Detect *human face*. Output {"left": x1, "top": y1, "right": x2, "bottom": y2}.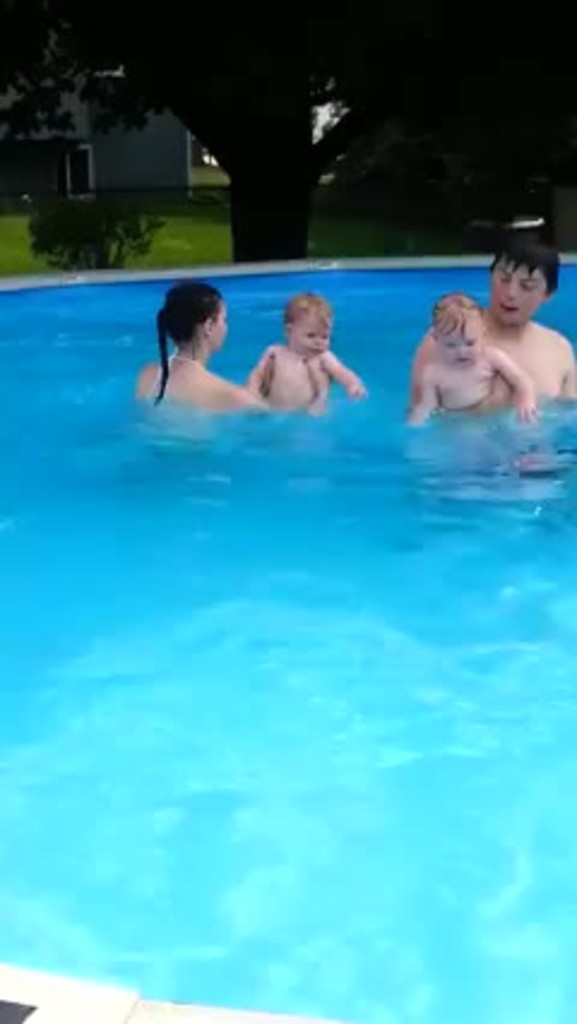
{"left": 493, "top": 252, "right": 543, "bottom": 325}.
